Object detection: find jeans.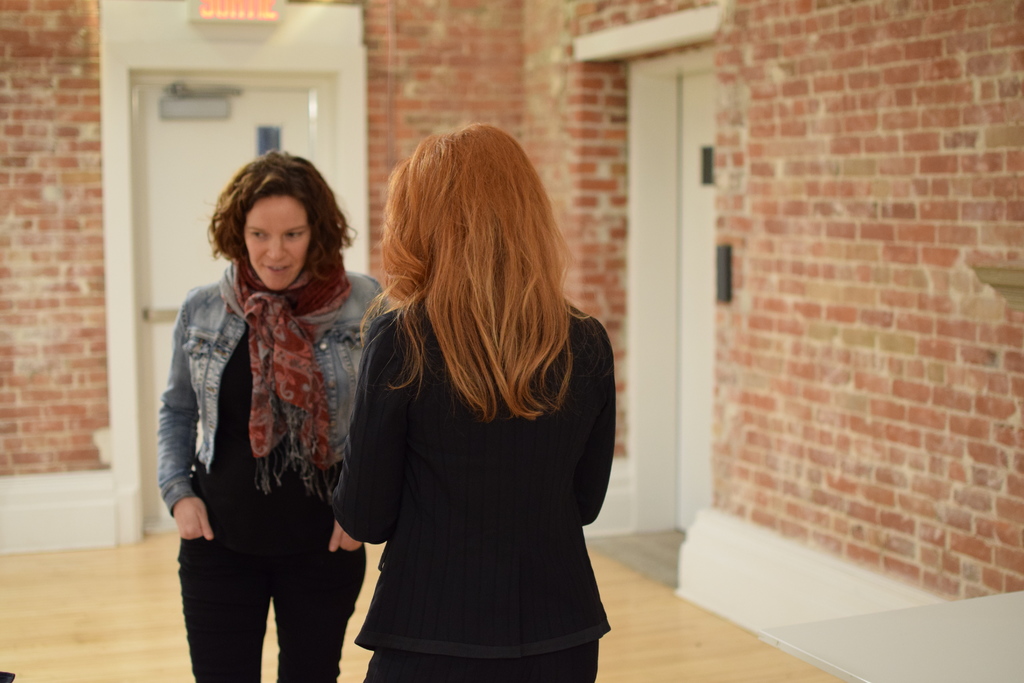
select_region(192, 537, 350, 680).
